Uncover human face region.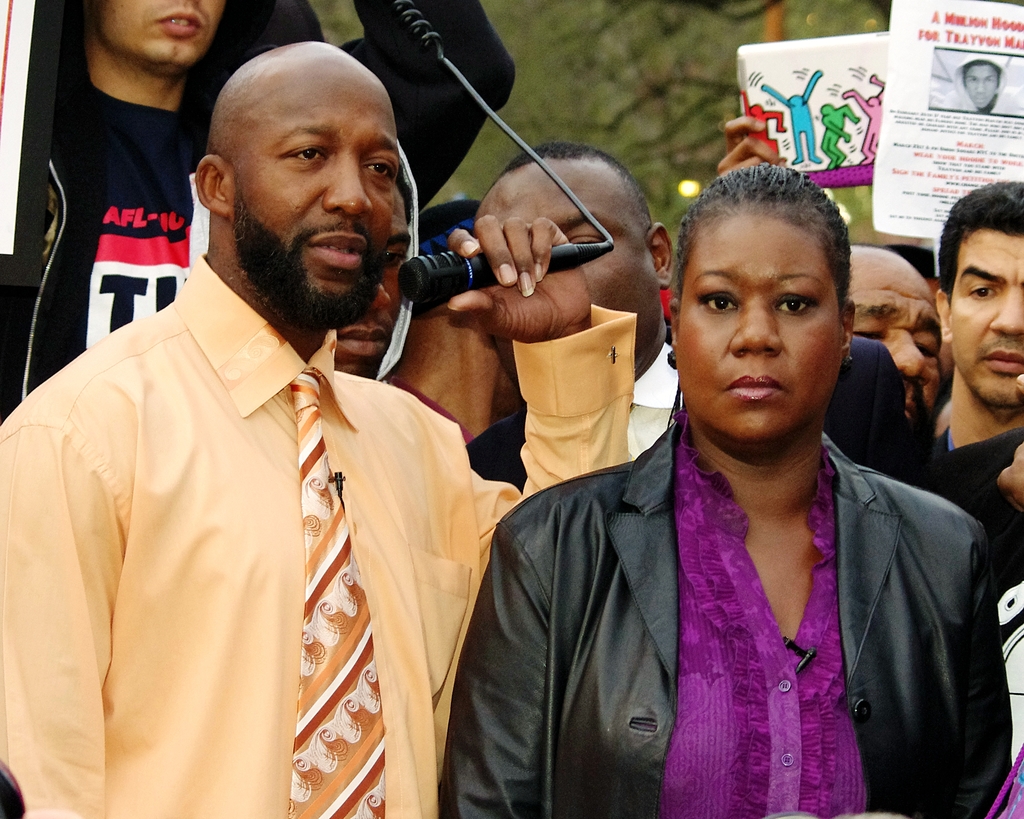
Uncovered: bbox=(676, 211, 842, 461).
